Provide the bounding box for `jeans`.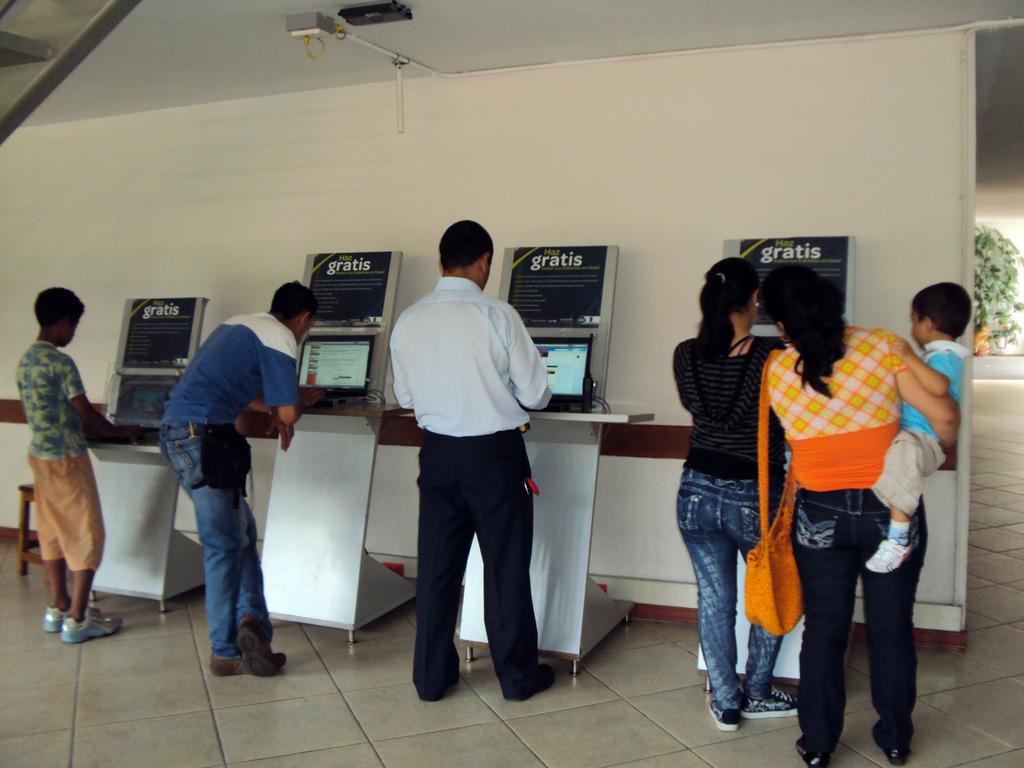
[x1=796, y1=484, x2=940, y2=745].
